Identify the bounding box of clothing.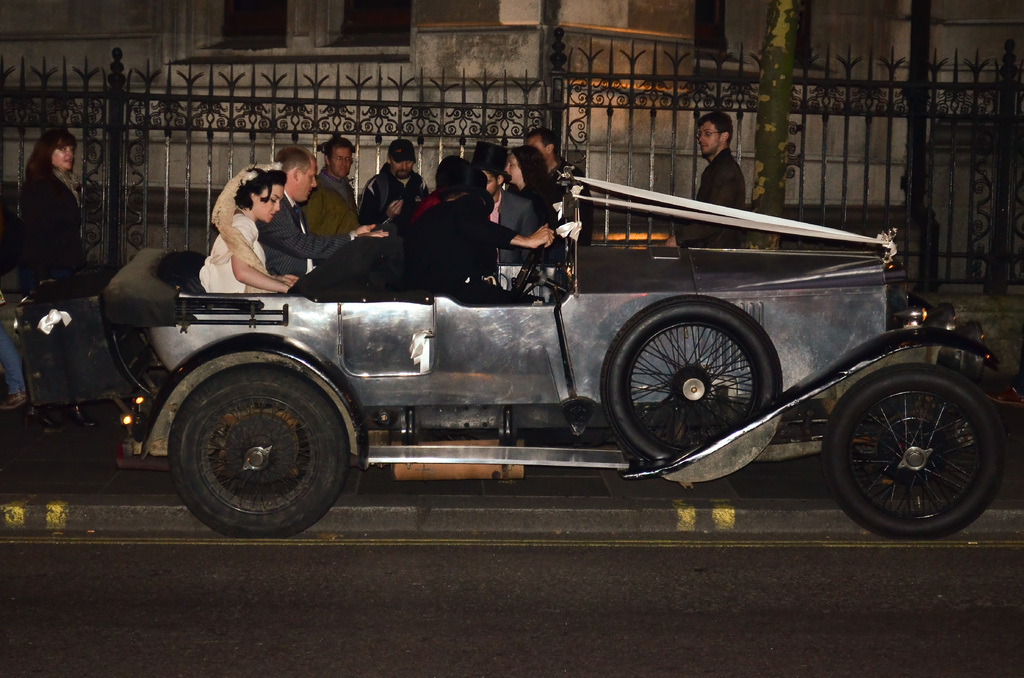
{"x1": 674, "y1": 143, "x2": 757, "y2": 257}.
